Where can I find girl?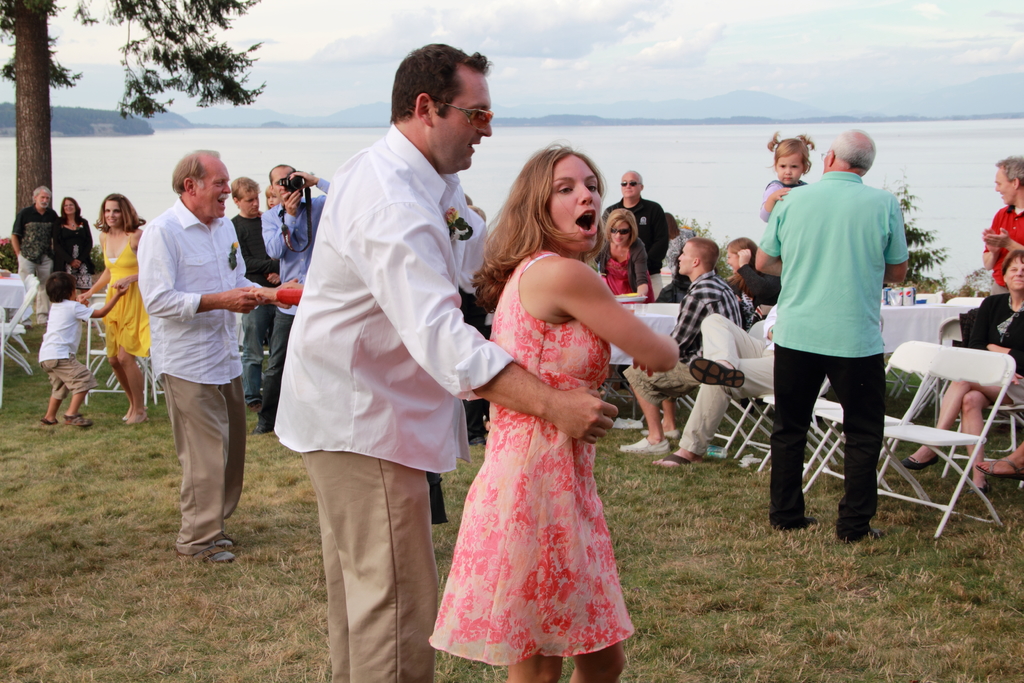
You can find it at rect(756, 128, 819, 223).
